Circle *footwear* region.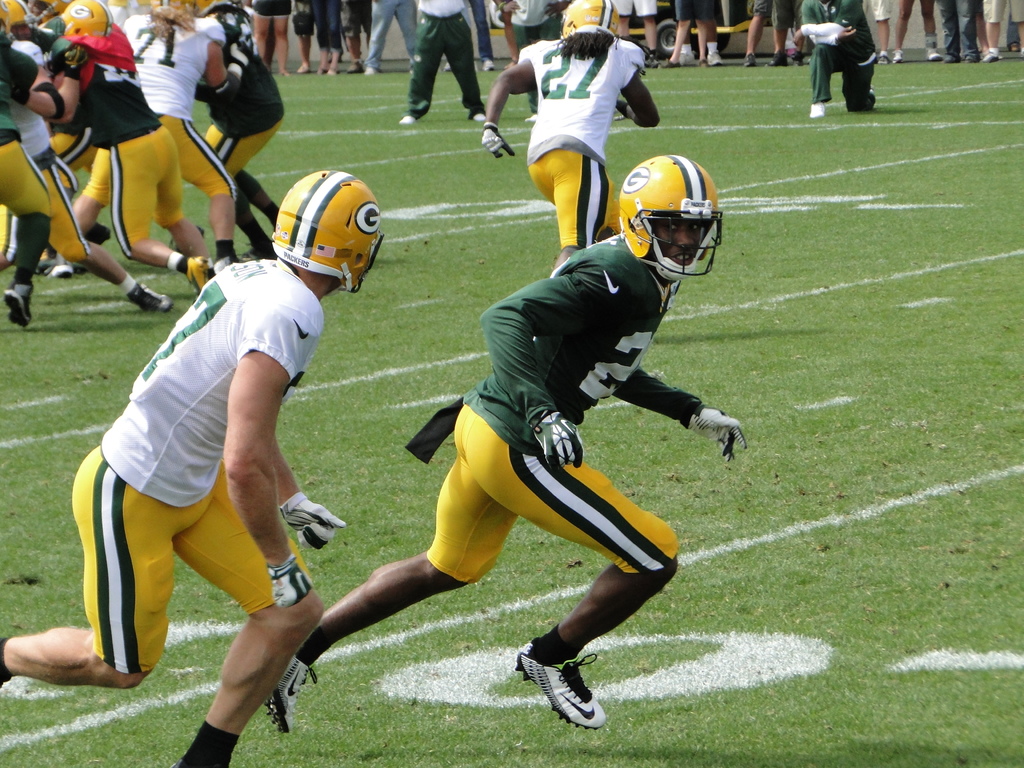
Region: <bbox>393, 111, 419, 127</bbox>.
